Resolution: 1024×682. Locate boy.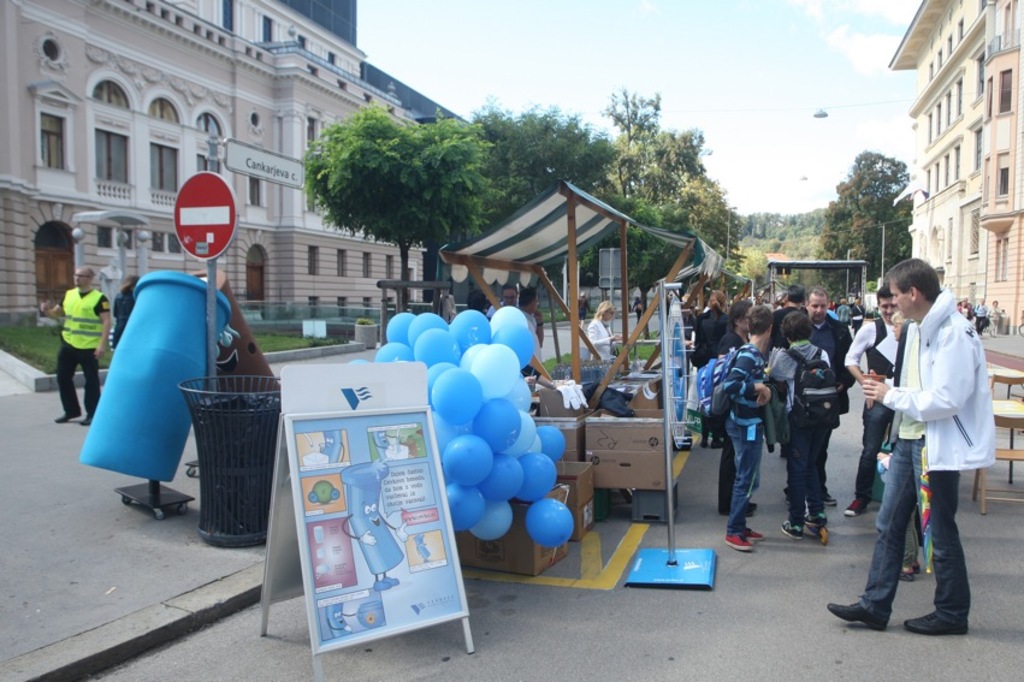
708,308,774,556.
